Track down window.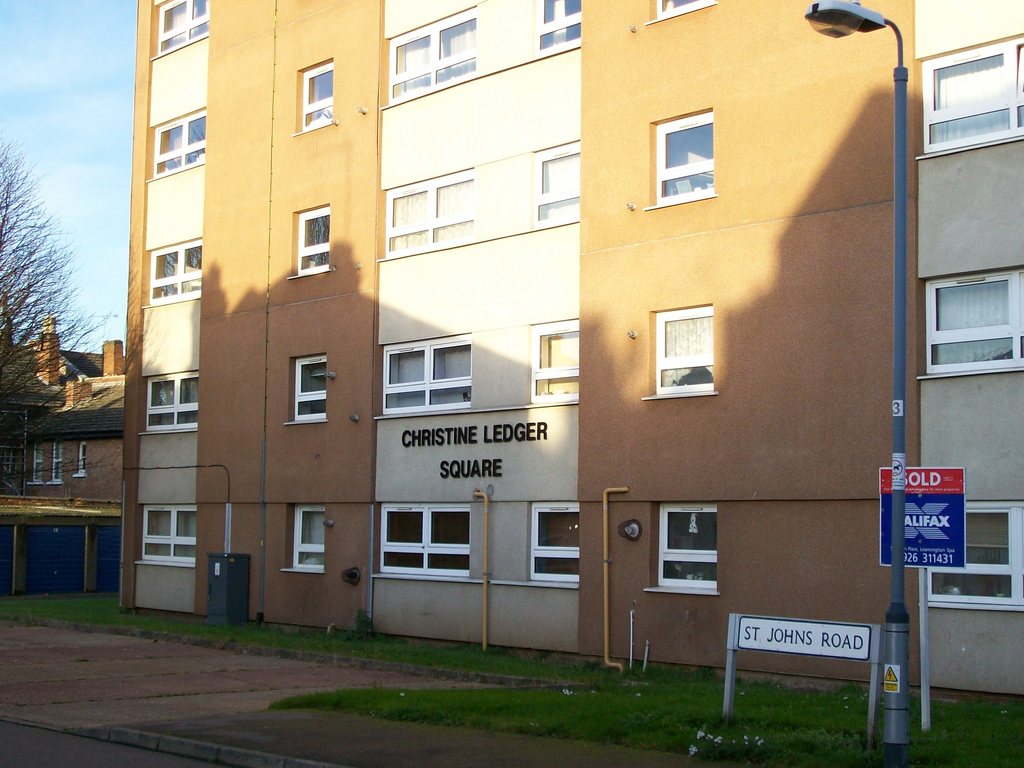
Tracked to rect(387, 5, 483, 98).
